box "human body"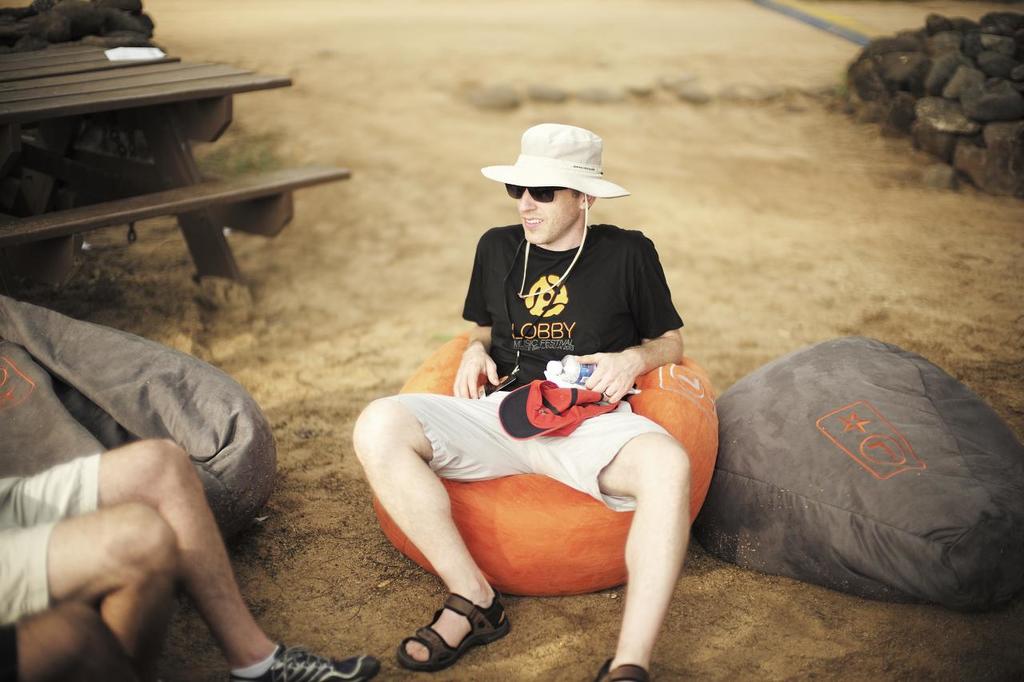
region(381, 128, 718, 652)
